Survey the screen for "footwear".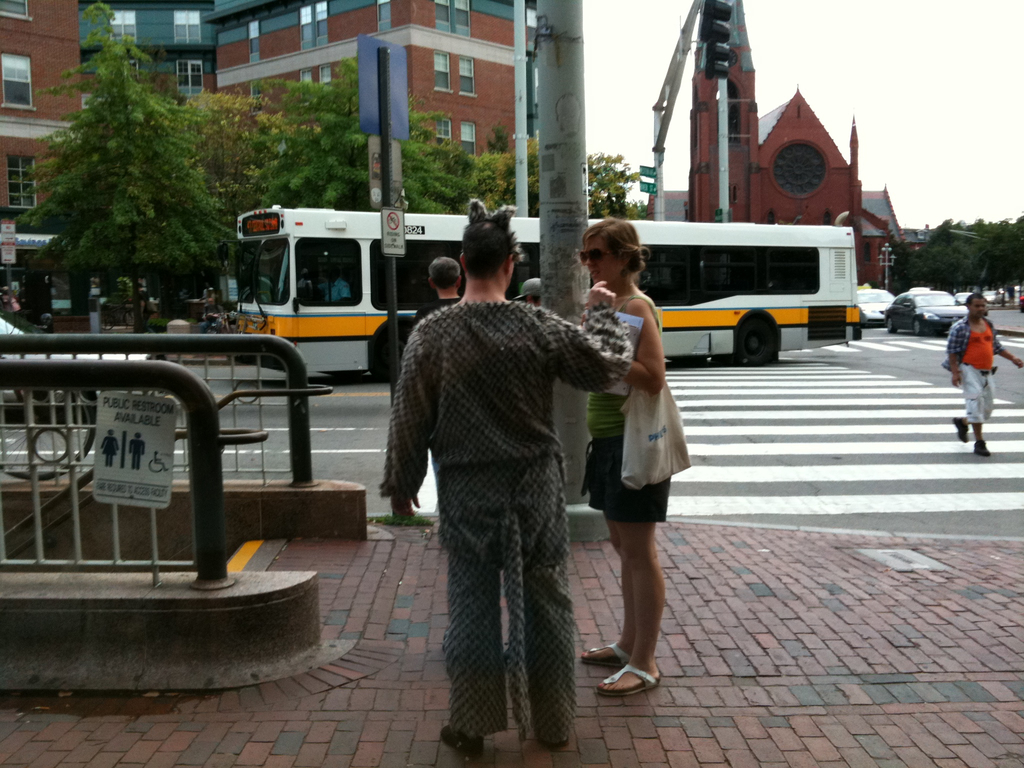
Survey found: box=[973, 438, 993, 460].
